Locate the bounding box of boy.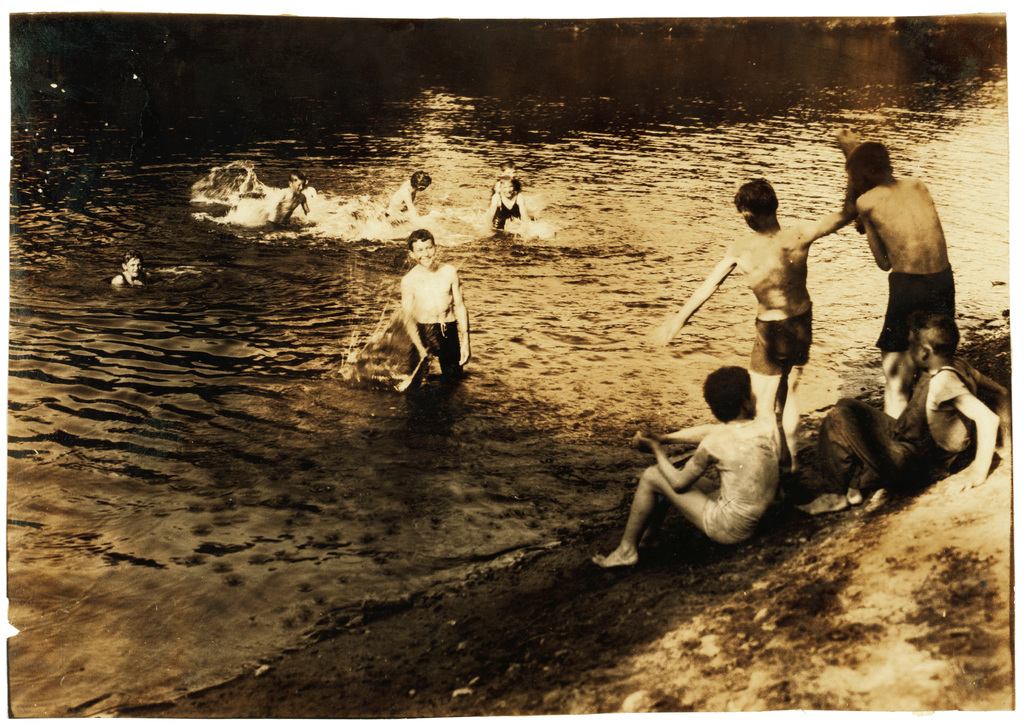
Bounding box: (x1=261, y1=171, x2=314, y2=227).
